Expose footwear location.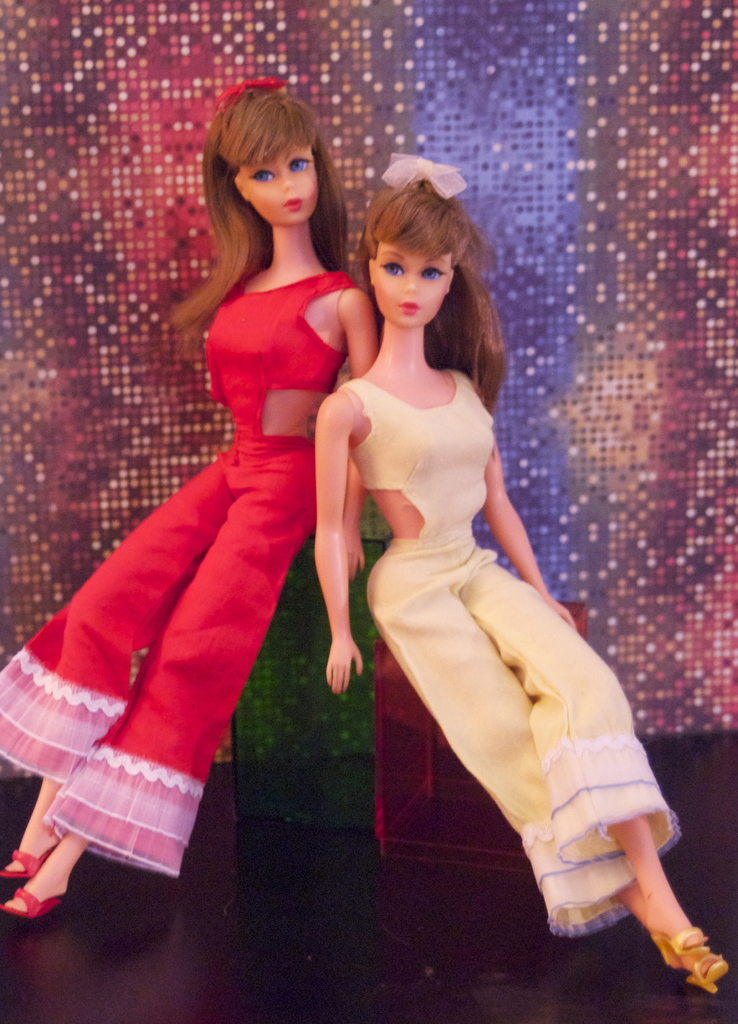
Exposed at pyautogui.locateOnScreen(1, 884, 66, 922).
